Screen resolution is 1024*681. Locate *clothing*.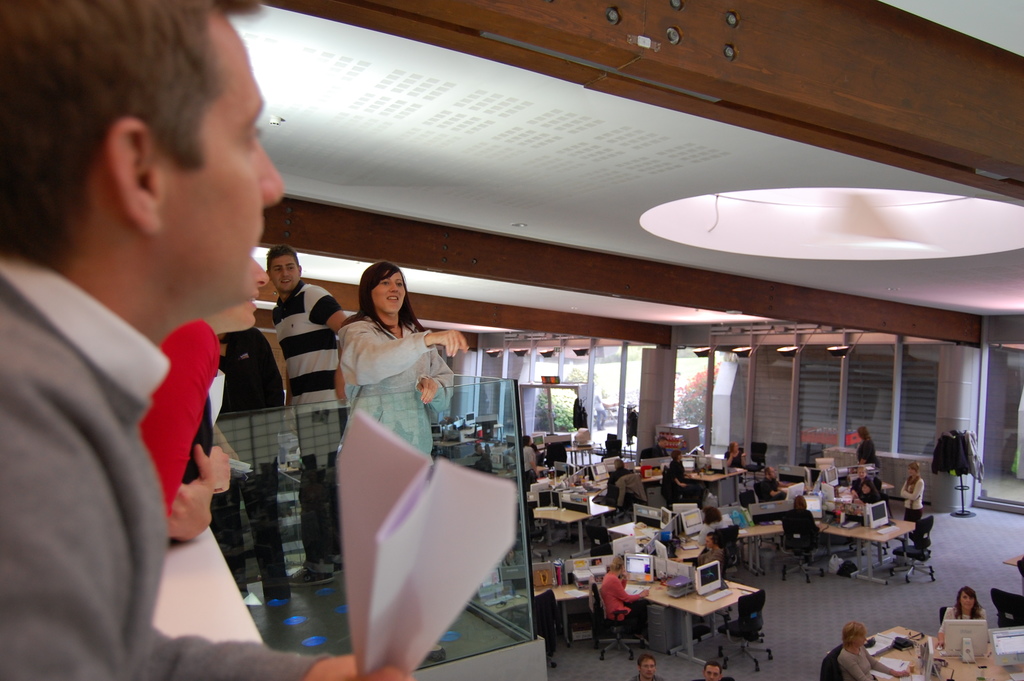
<bbox>669, 461, 687, 492</bbox>.
